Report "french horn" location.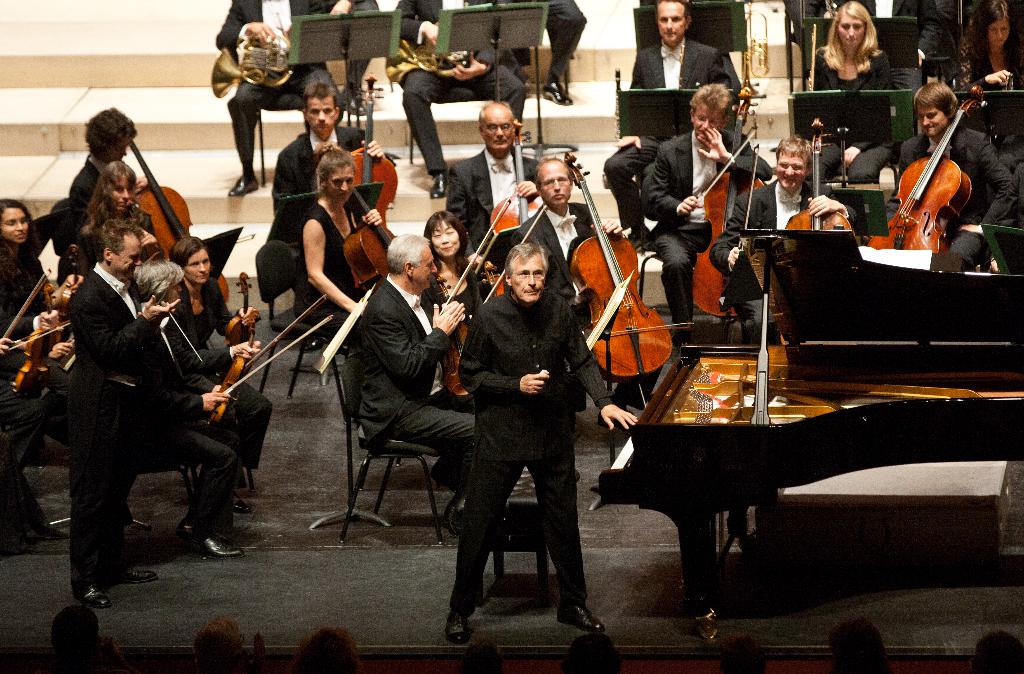
Report: 205,6,300,100.
